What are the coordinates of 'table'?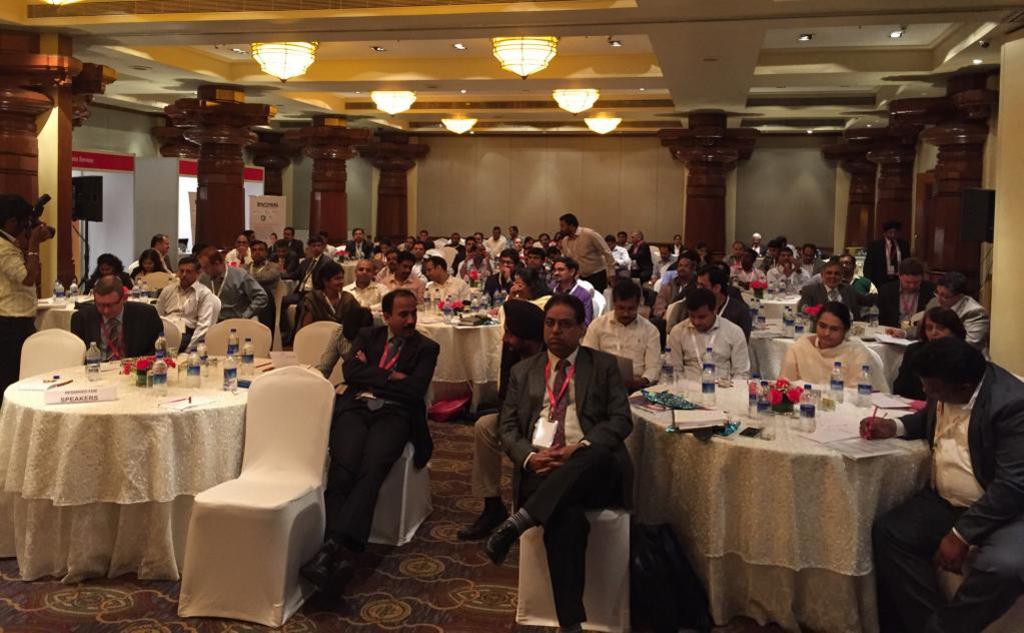
<bbox>759, 285, 810, 310</bbox>.
